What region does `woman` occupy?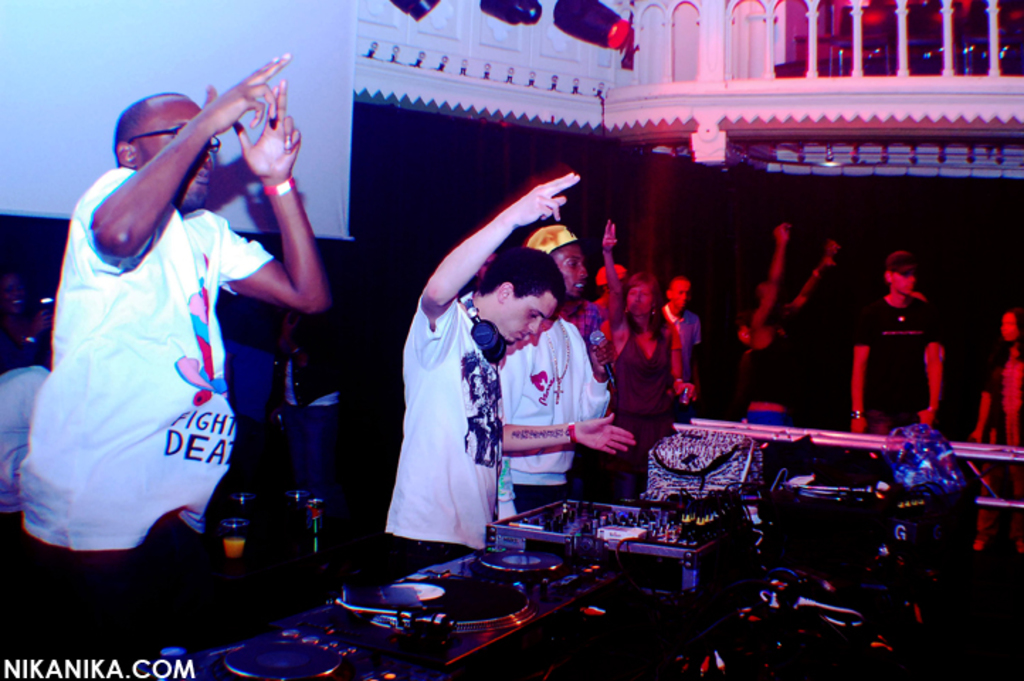
x1=601 y1=221 x2=695 y2=501.
